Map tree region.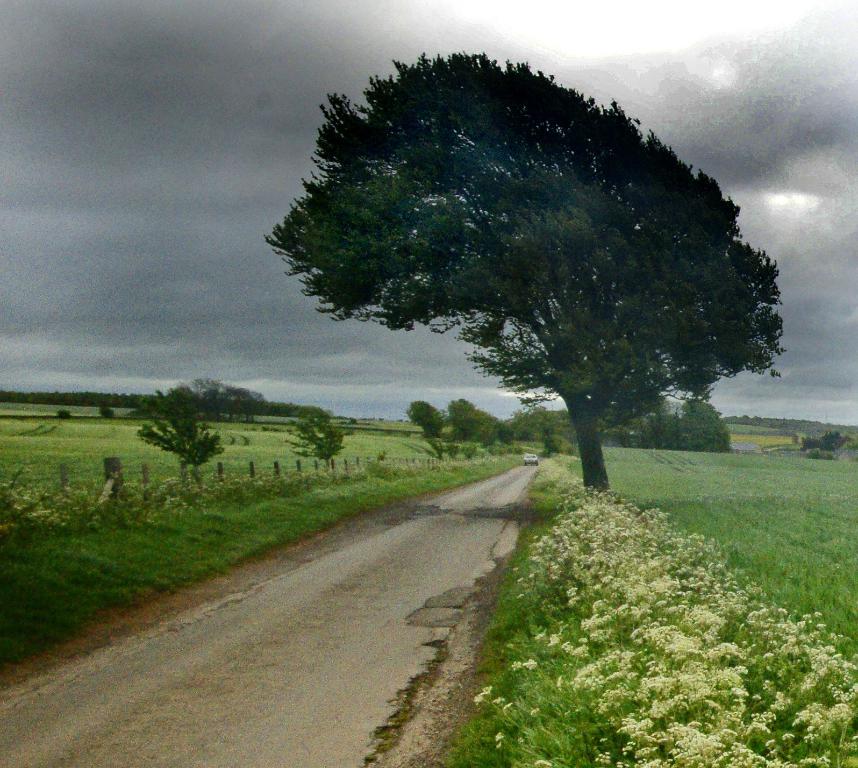
Mapped to locate(209, 388, 263, 419).
